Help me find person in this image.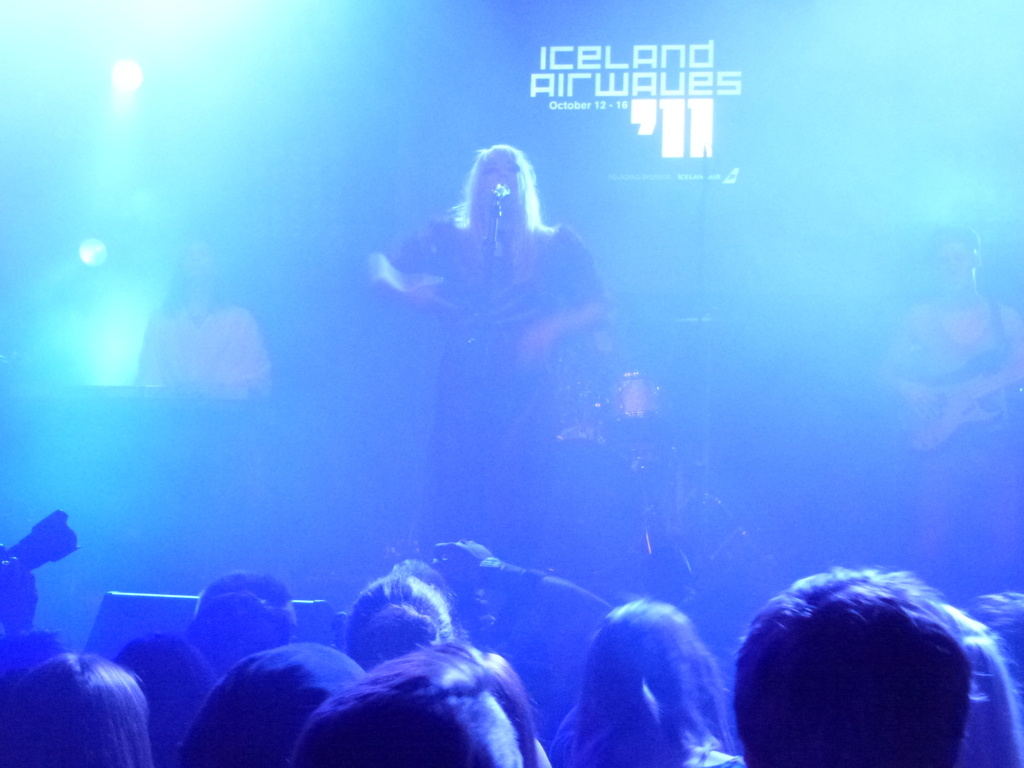
Found it: detection(363, 141, 613, 577).
